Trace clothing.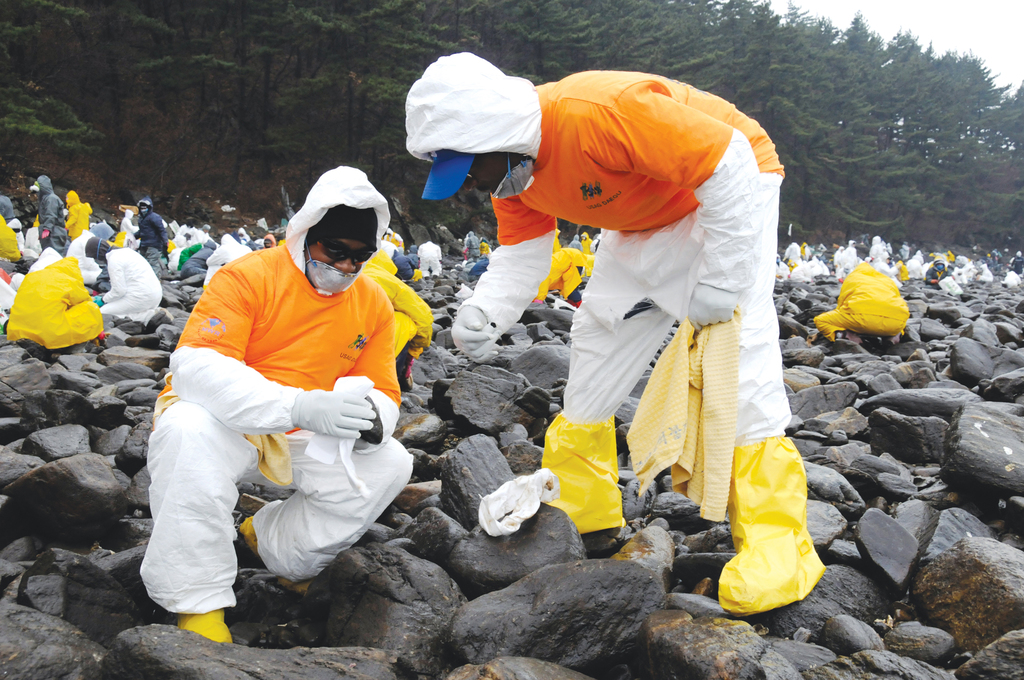
Traced to pyautogui.locateOnScreen(67, 190, 88, 239).
